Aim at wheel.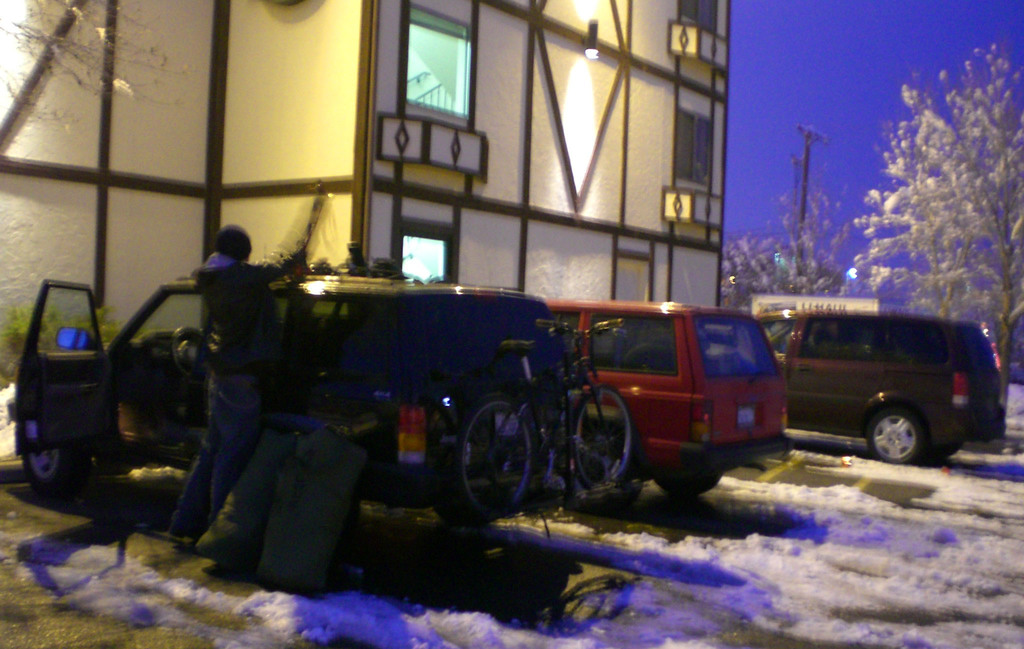
Aimed at box=[566, 429, 643, 512].
